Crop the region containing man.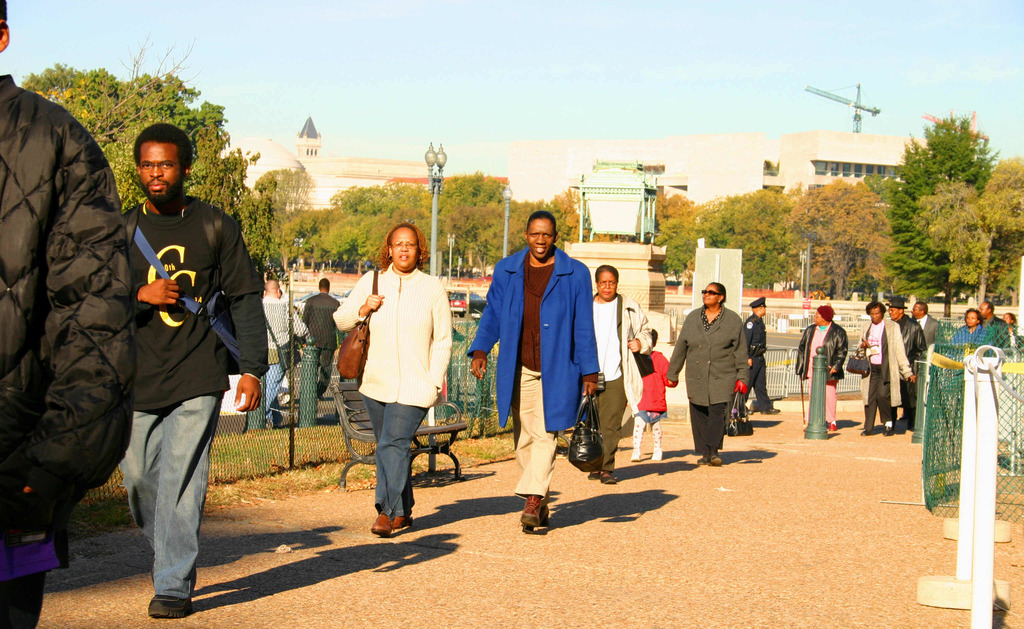
Crop region: rect(261, 281, 307, 434).
